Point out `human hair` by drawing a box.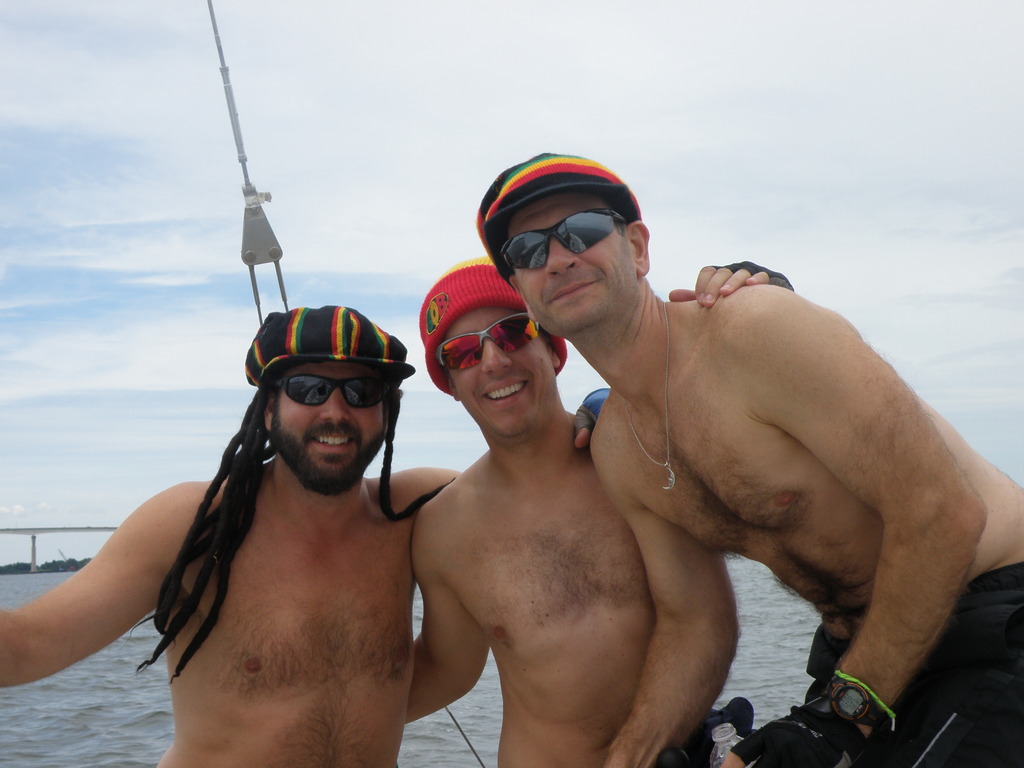
(123, 367, 461, 695).
